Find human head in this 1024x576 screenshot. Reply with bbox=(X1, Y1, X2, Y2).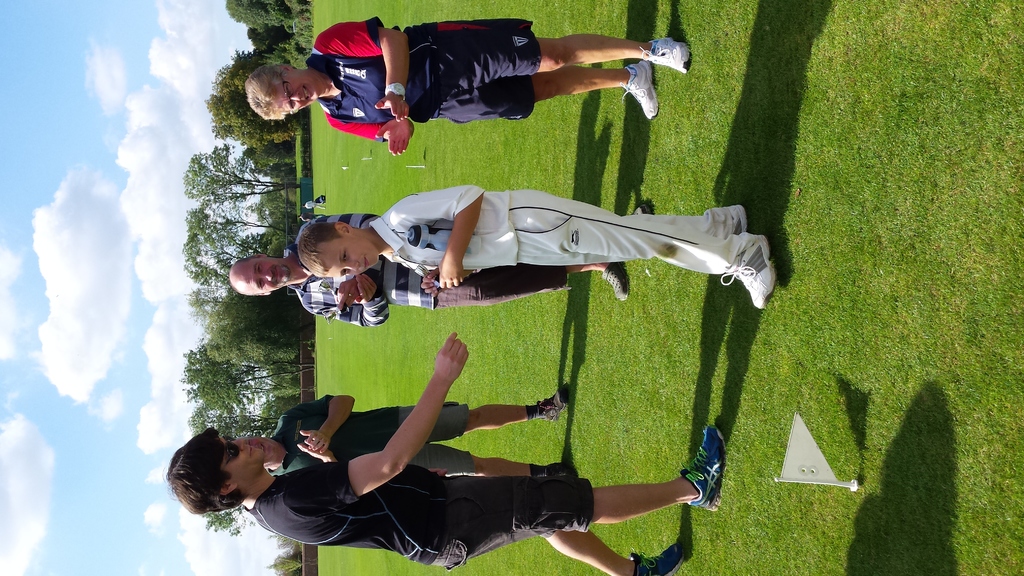
bbox=(163, 427, 267, 511).
